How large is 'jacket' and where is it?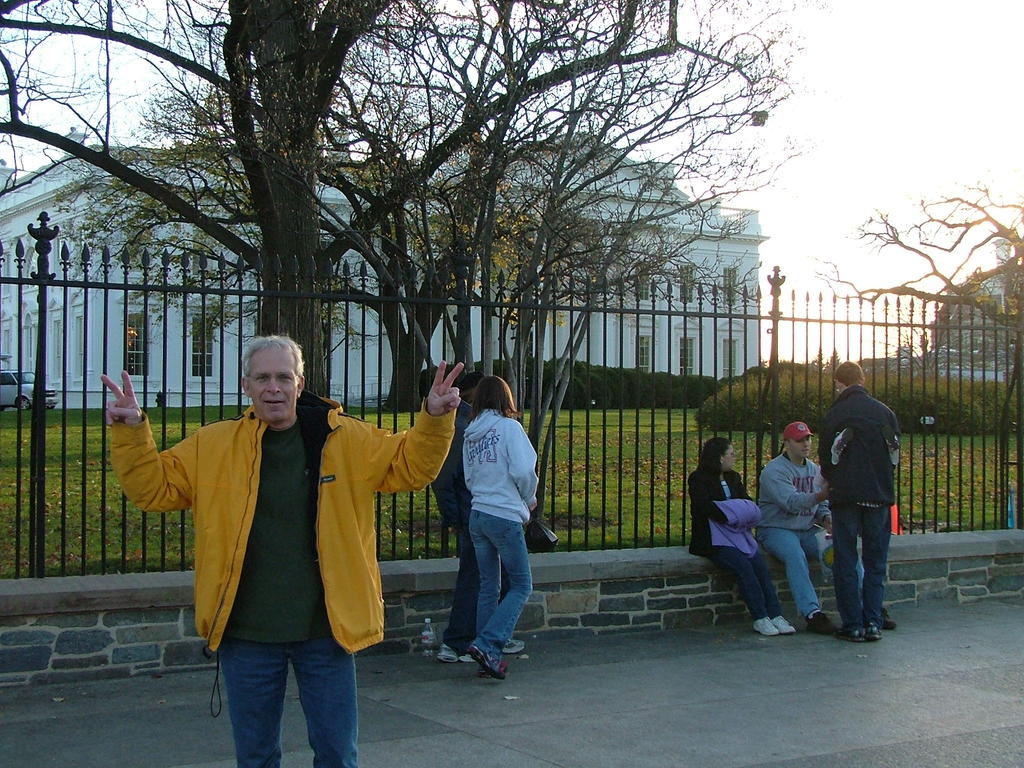
Bounding box: <bbox>113, 394, 448, 650</bbox>.
